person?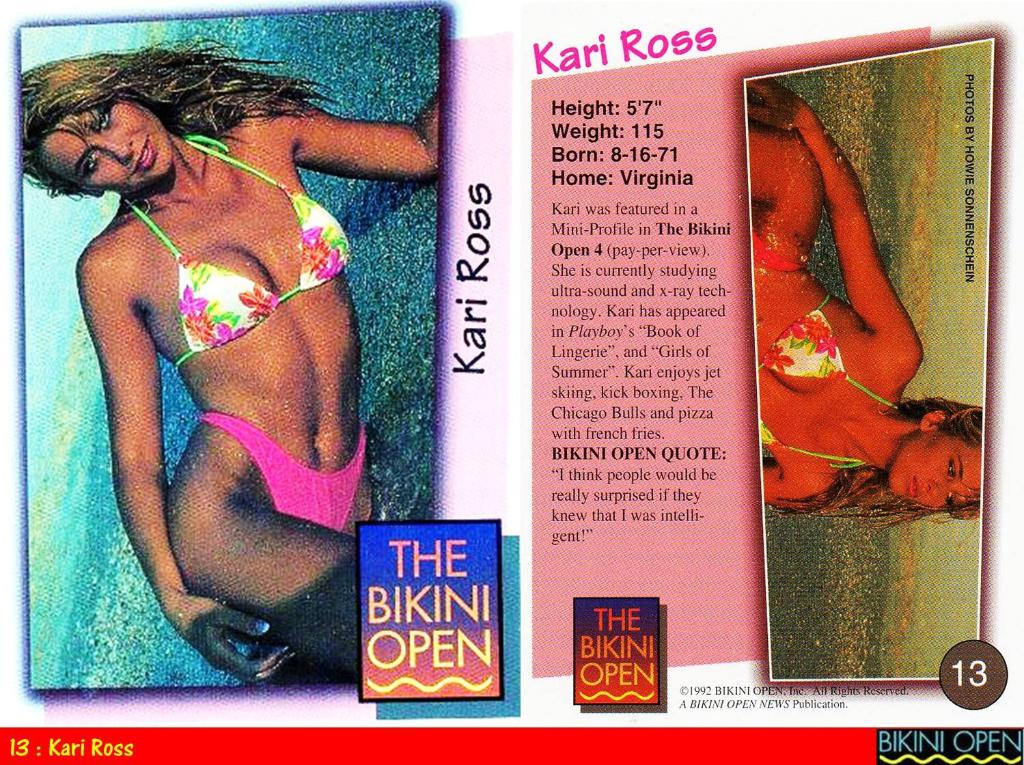
pyautogui.locateOnScreen(54, 38, 462, 682)
